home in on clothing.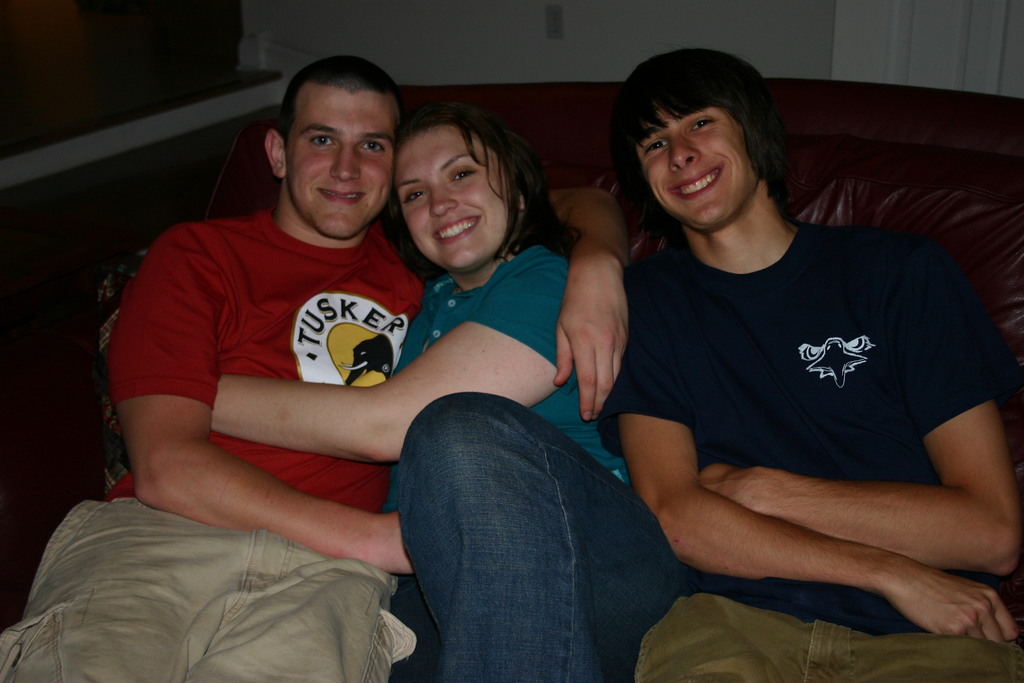
Homed in at left=388, top=245, right=683, bottom=682.
